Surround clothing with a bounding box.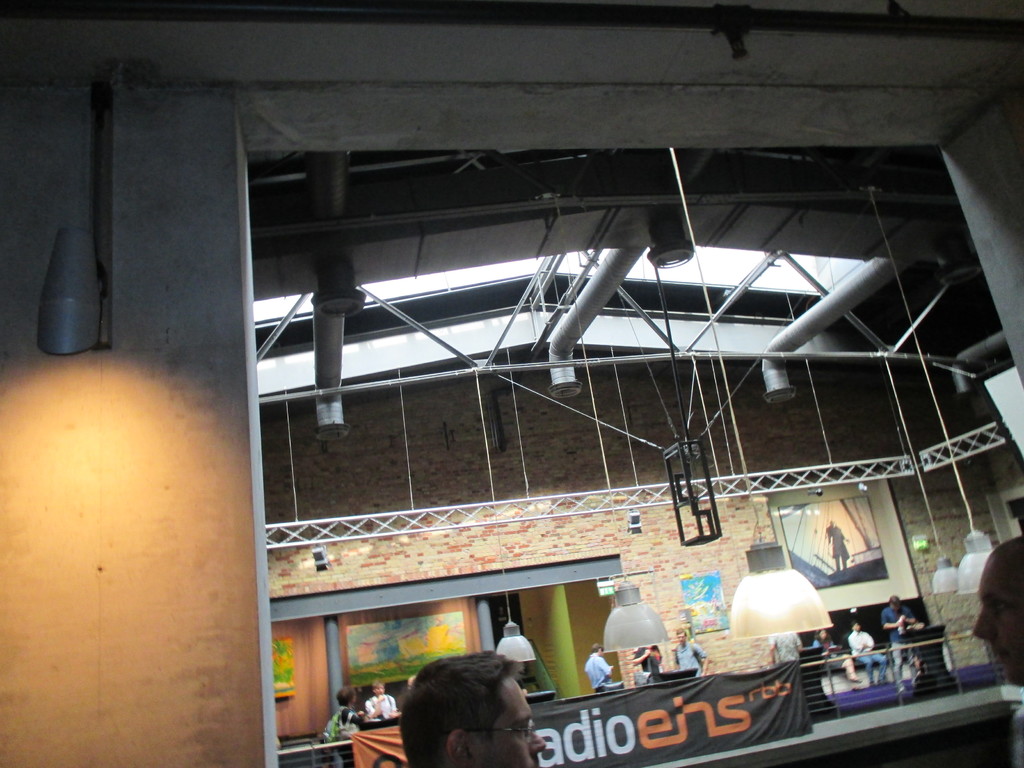
x1=847 y1=627 x2=891 y2=678.
